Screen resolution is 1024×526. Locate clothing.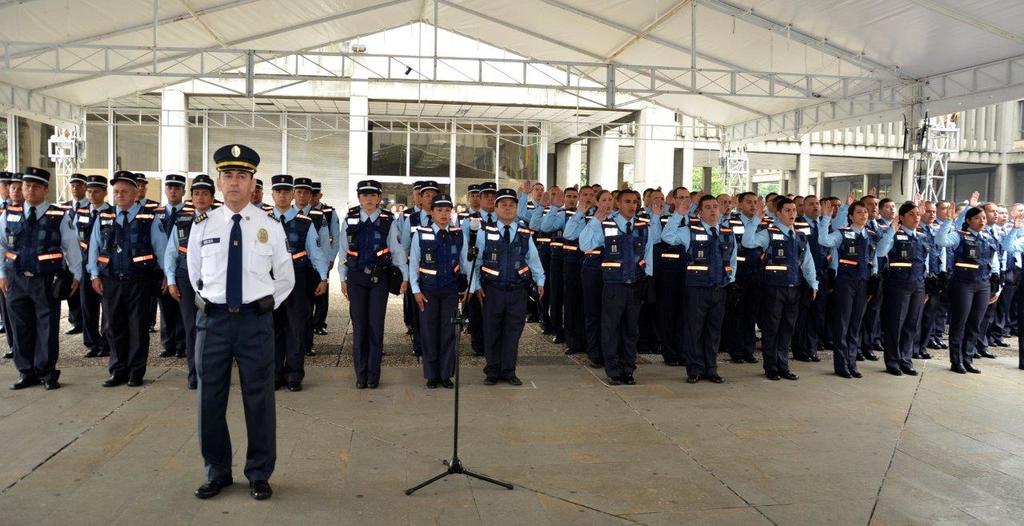
<region>83, 193, 158, 375</region>.
